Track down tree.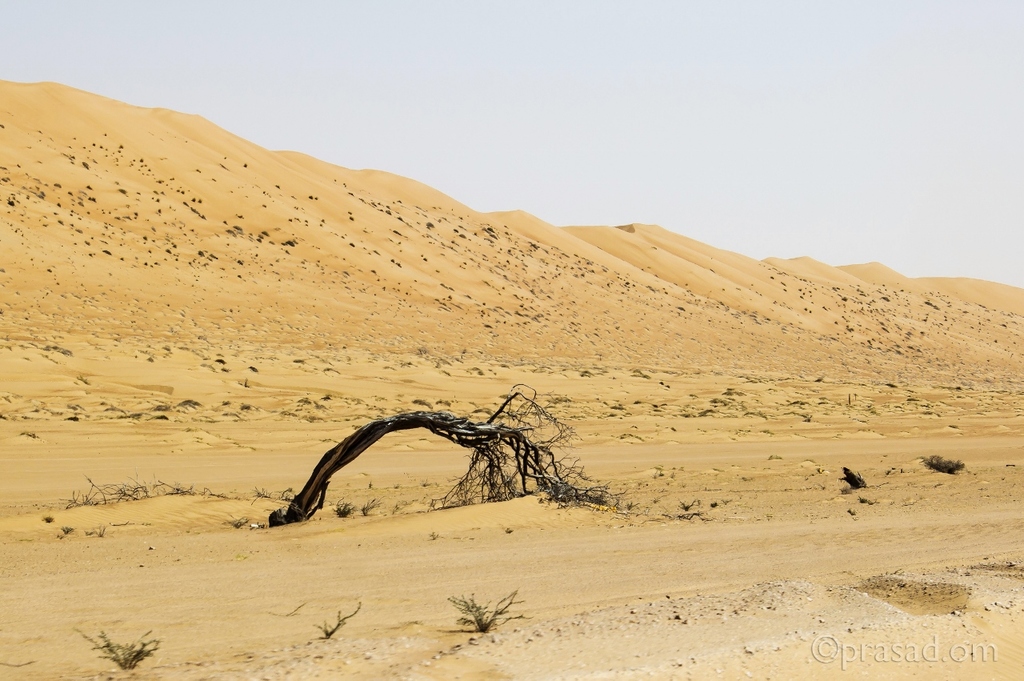
Tracked to box(254, 378, 634, 521).
